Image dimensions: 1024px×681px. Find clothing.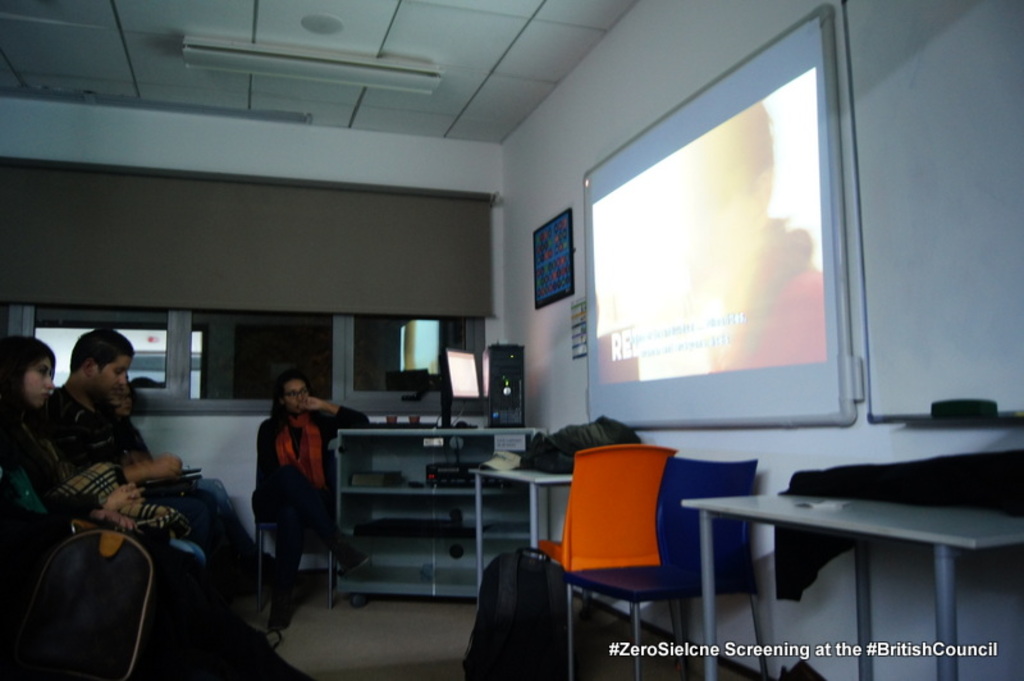
rect(256, 416, 374, 636).
